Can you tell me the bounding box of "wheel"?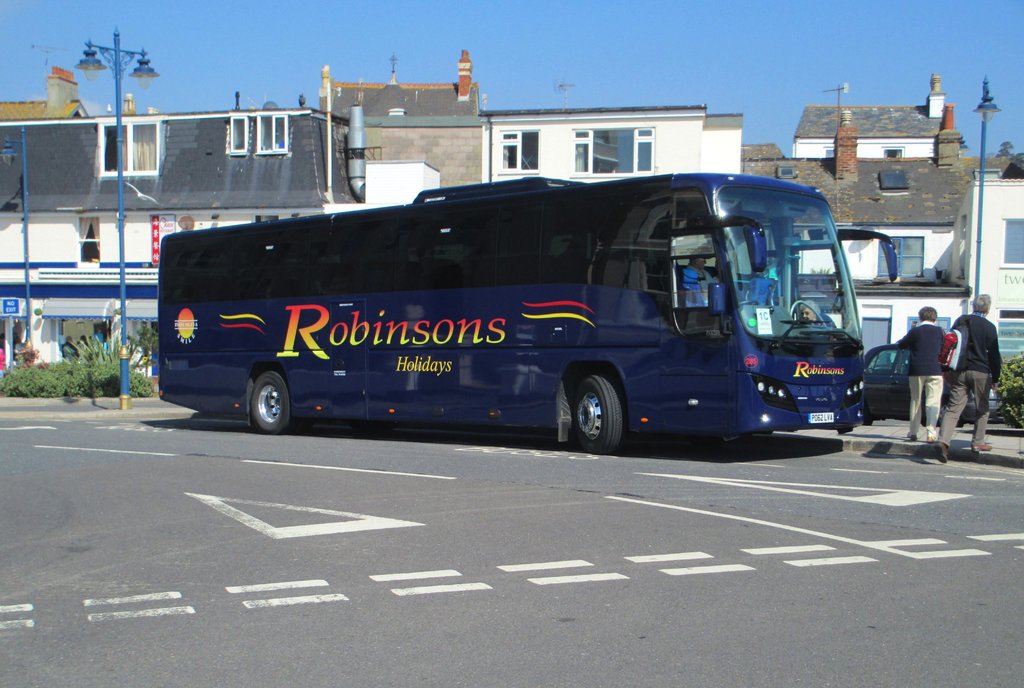
(252,372,295,437).
